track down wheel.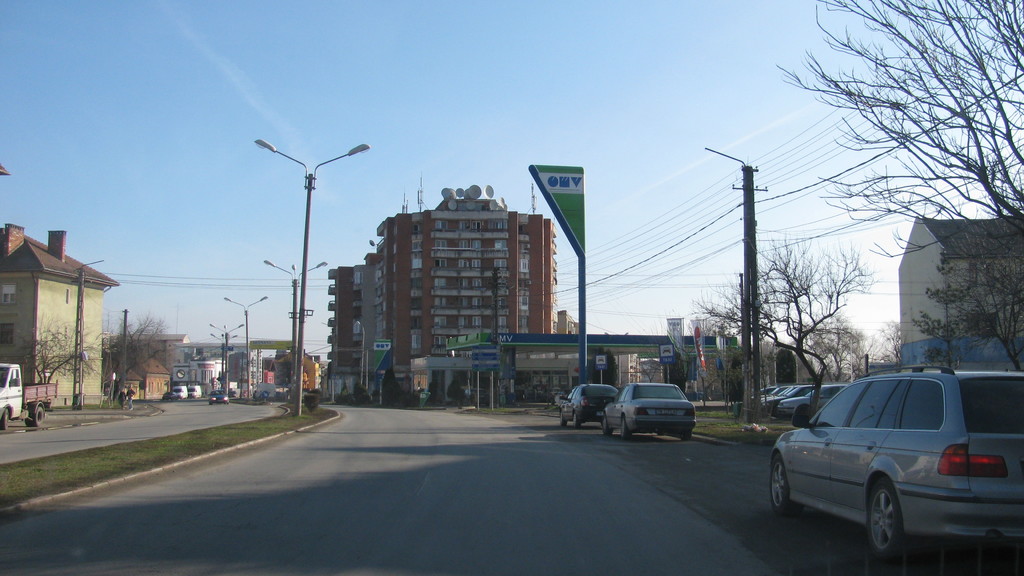
Tracked to 0,412,10,429.
